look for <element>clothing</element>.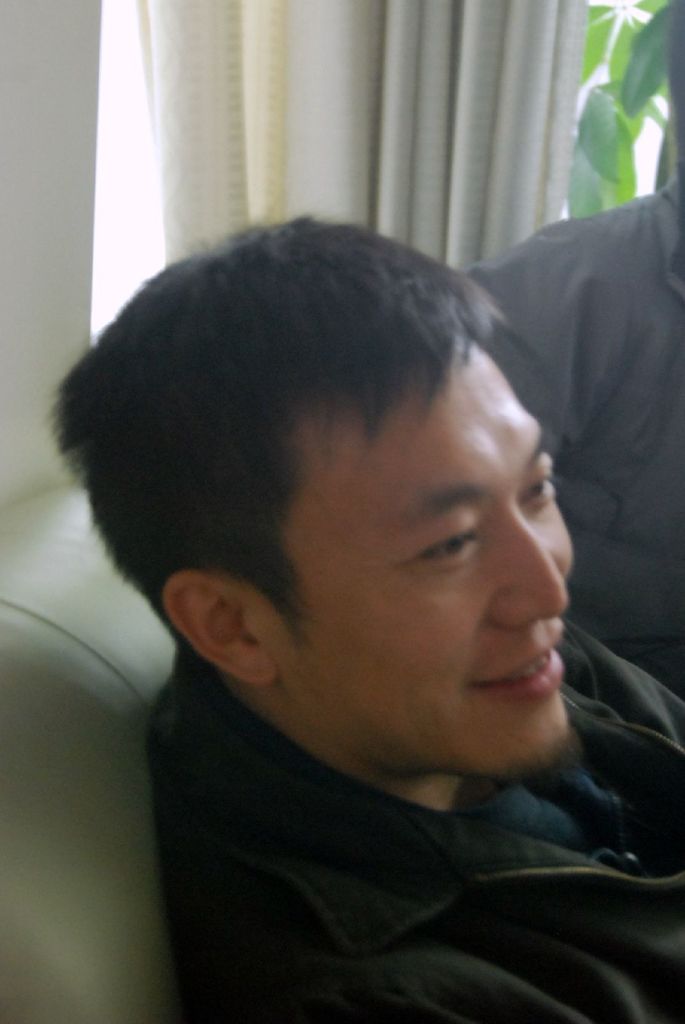
Found: (x1=107, y1=664, x2=684, y2=1009).
